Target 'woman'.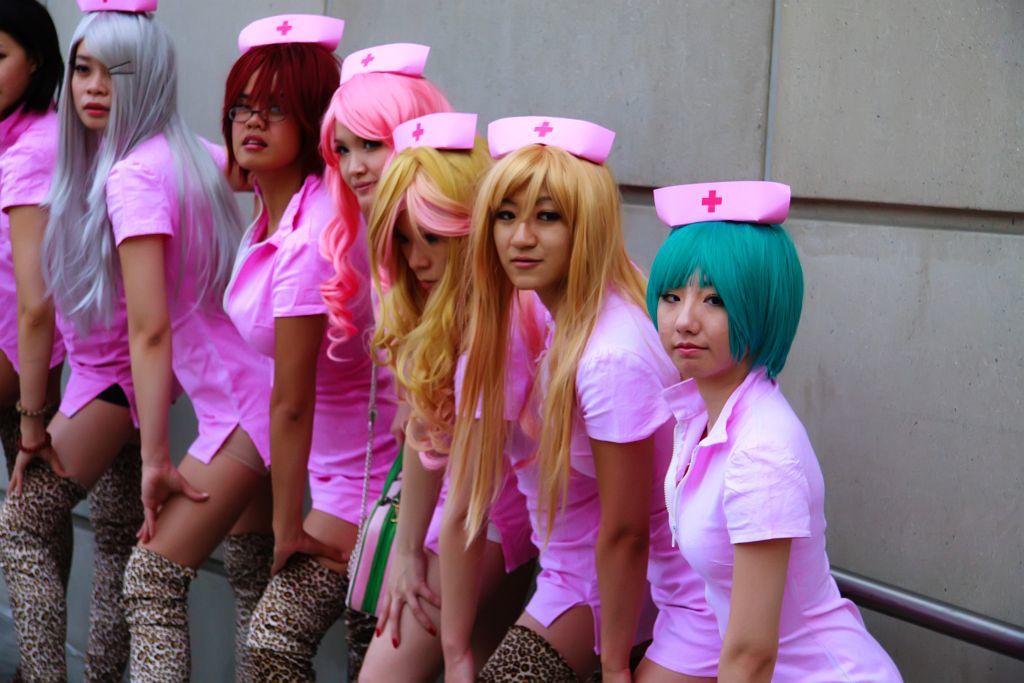
Target region: [x1=348, y1=107, x2=573, y2=682].
